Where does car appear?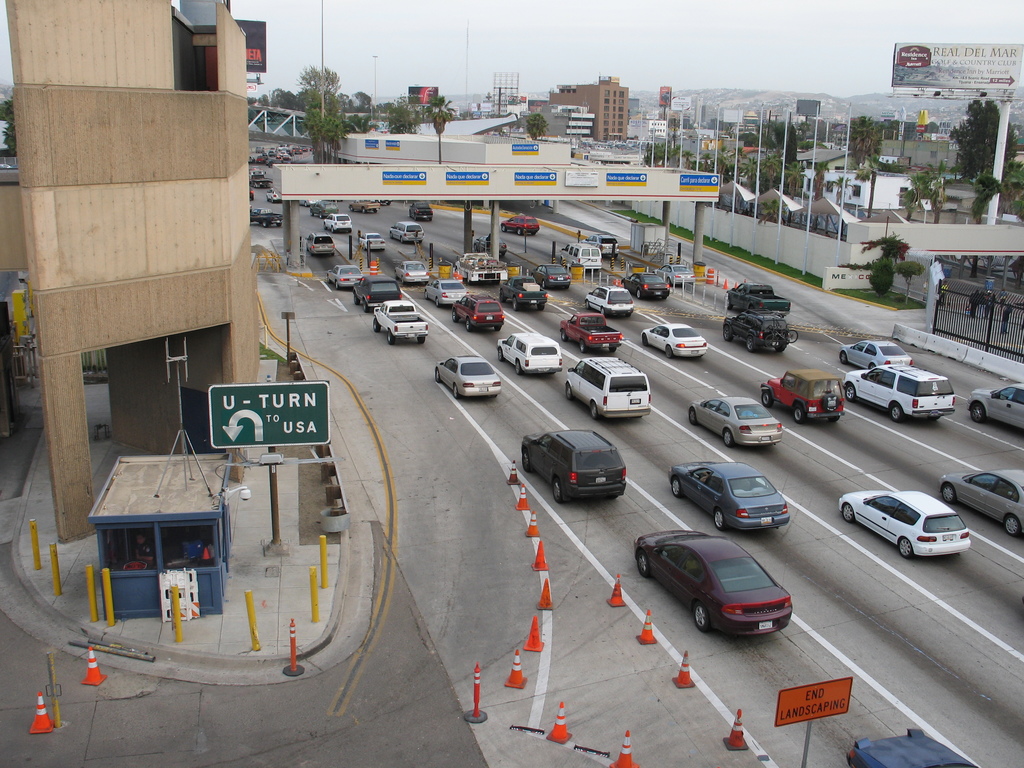
Appears at box=[499, 280, 544, 310].
